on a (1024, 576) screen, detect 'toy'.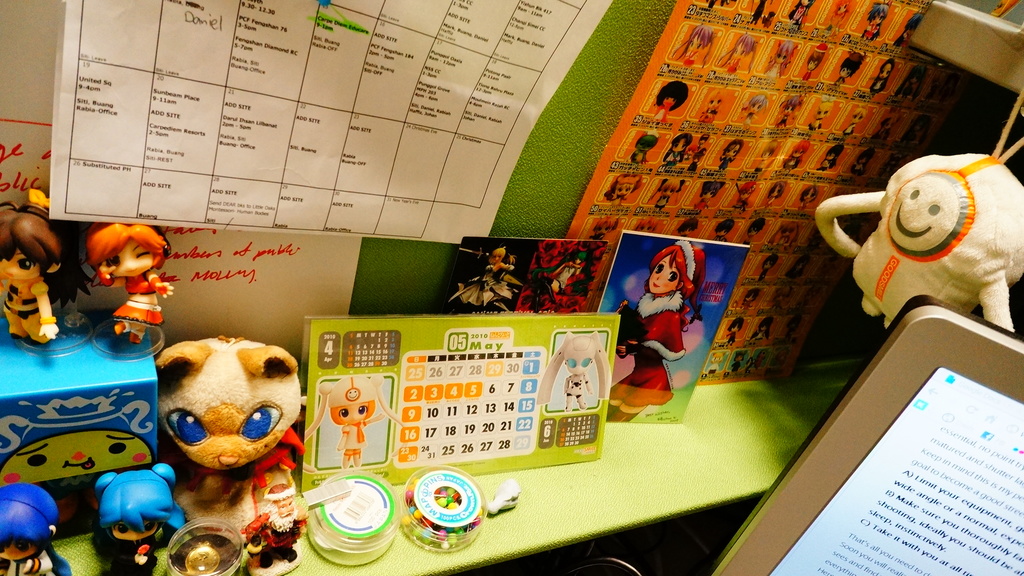
Rect(746, 0, 777, 26).
